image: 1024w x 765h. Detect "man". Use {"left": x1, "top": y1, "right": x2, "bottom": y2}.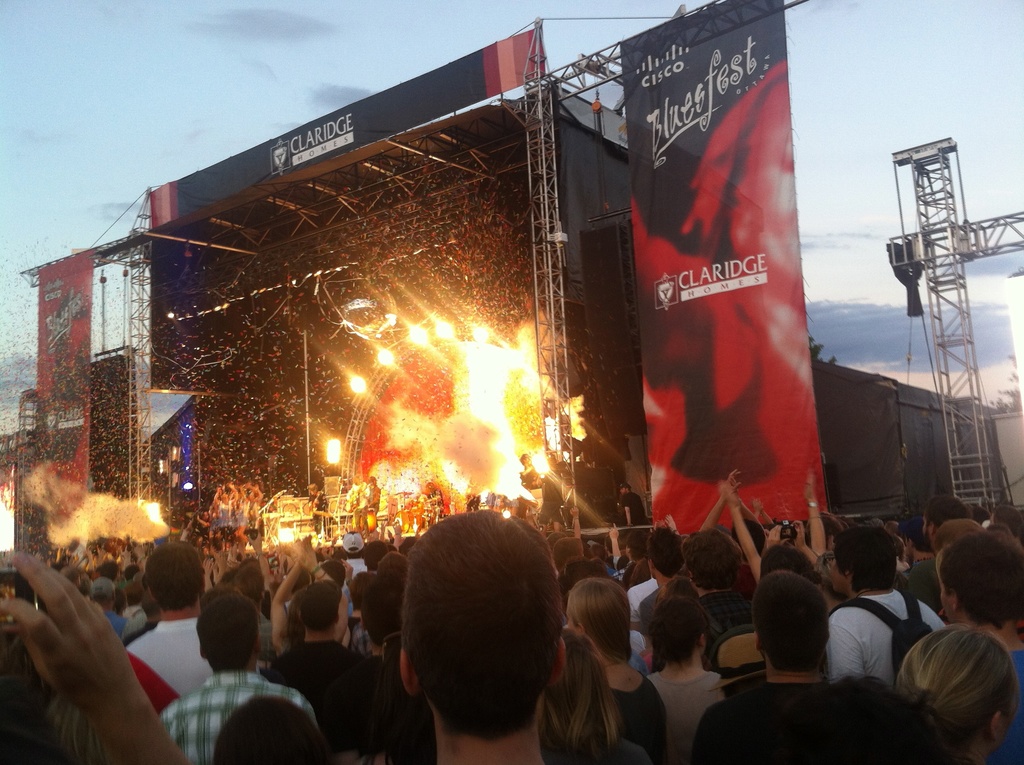
{"left": 886, "top": 522, "right": 896, "bottom": 537}.
